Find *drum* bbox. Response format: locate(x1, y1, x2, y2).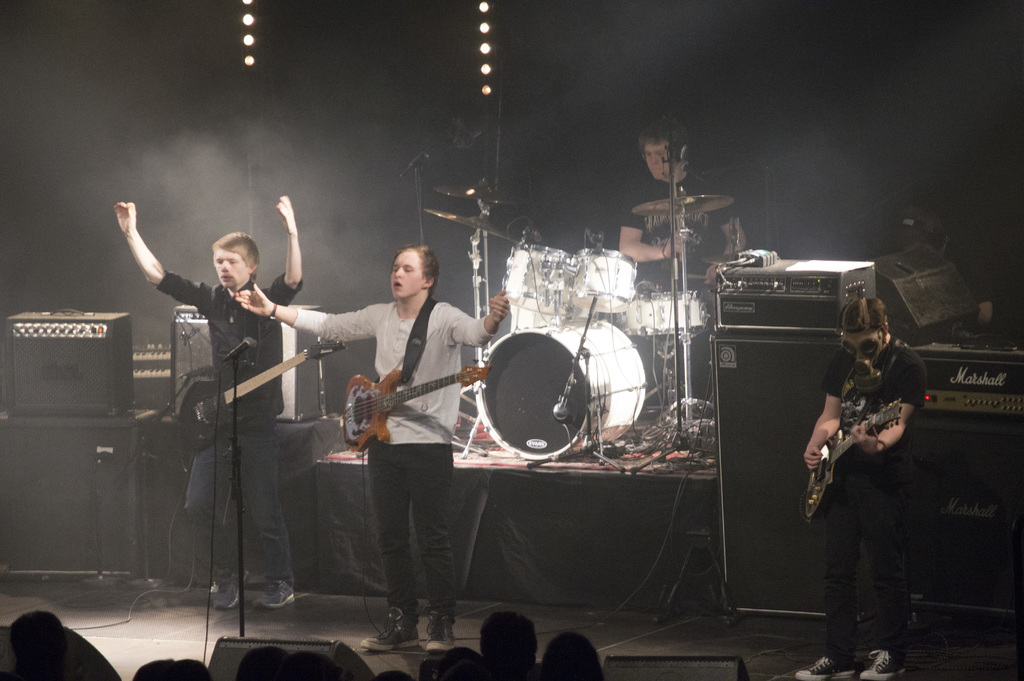
locate(615, 290, 710, 335).
